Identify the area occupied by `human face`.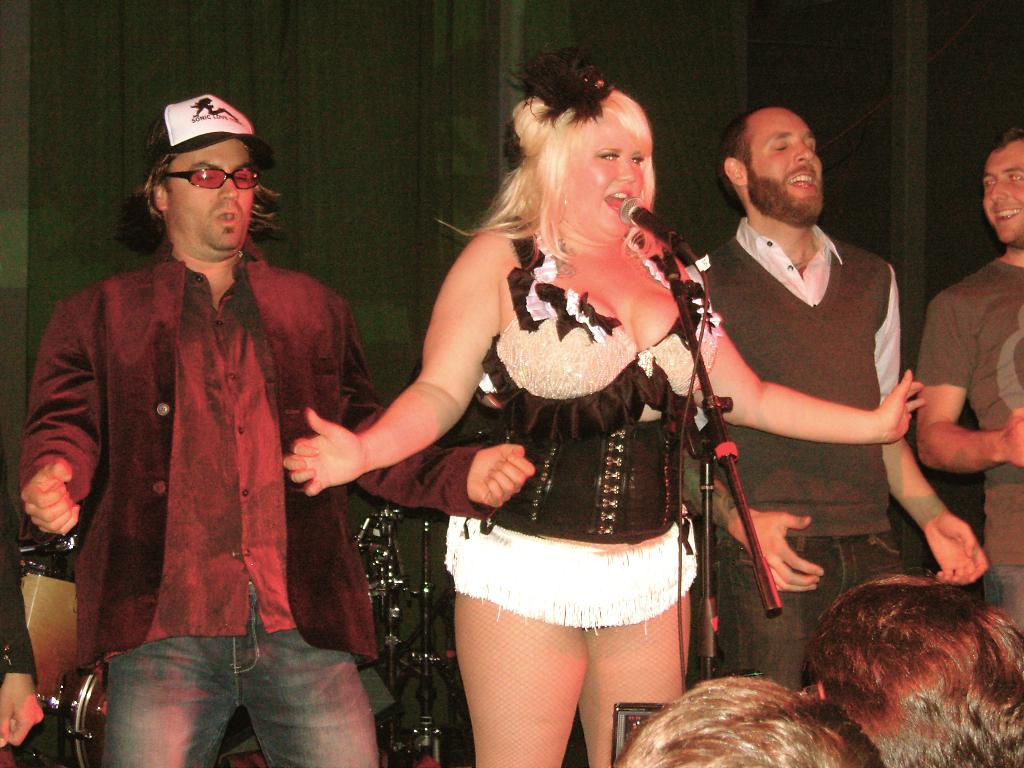
Area: 753, 100, 824, 203.
